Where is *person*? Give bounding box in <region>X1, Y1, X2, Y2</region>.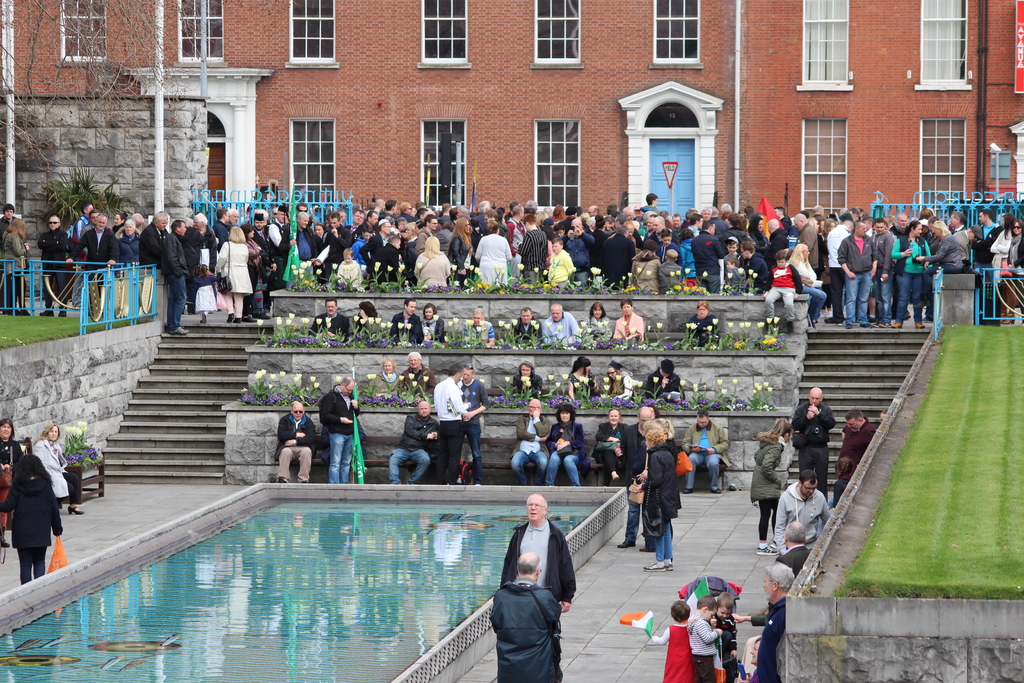
<region>36, 205, 79, 317</region>.
